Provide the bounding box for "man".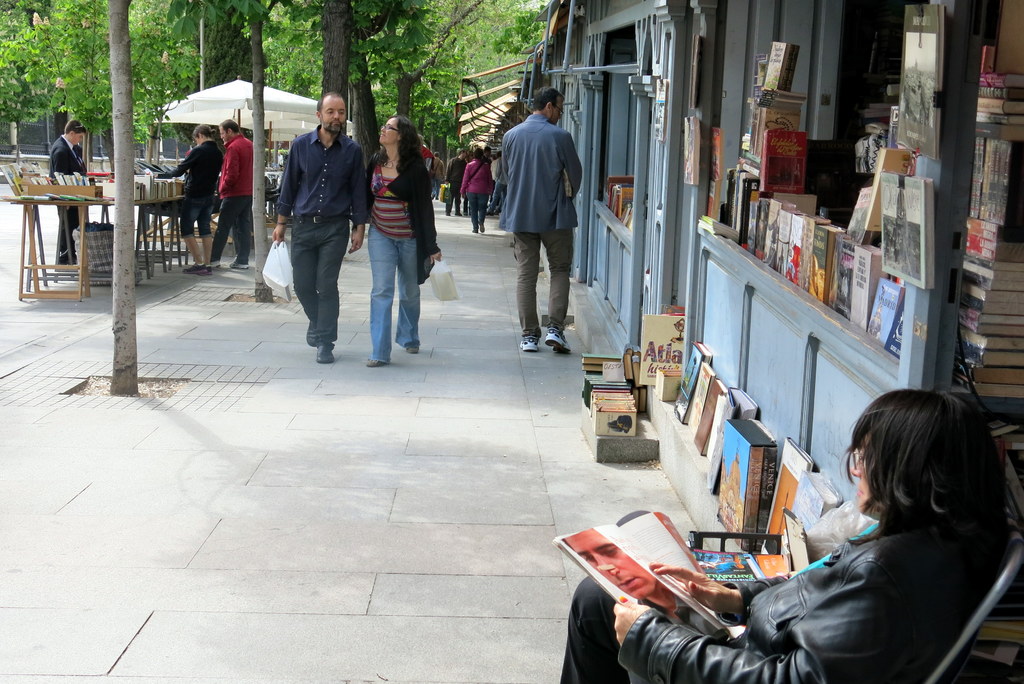
<region>270, 92, 367, 363</region>.
